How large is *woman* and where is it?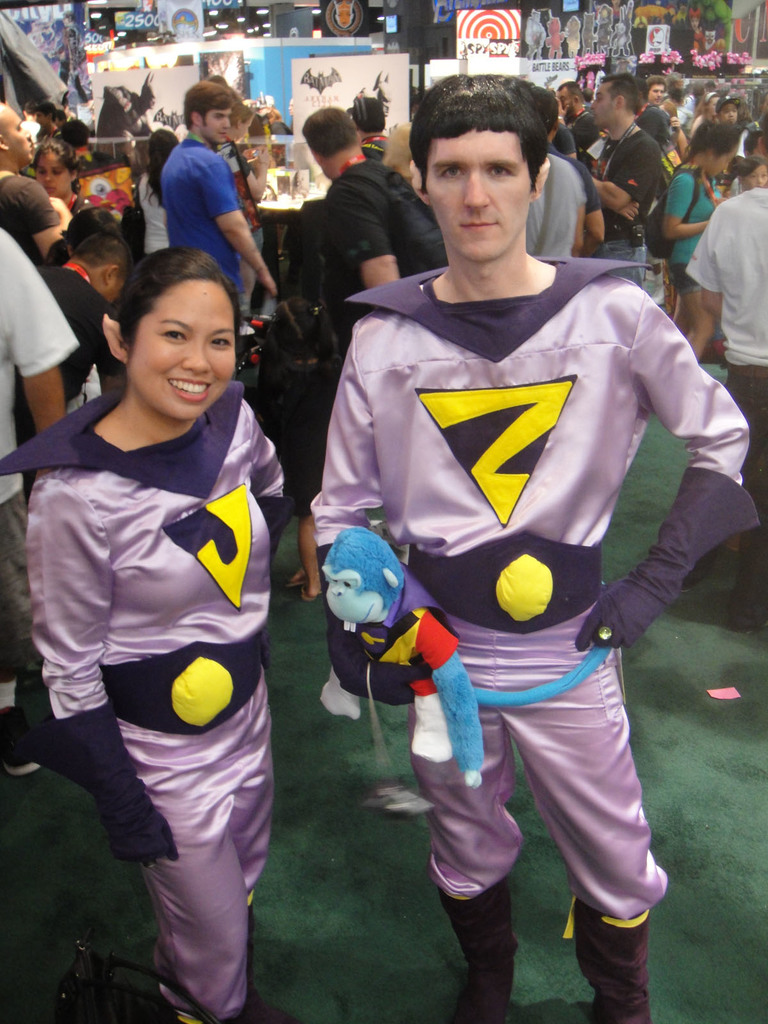
Bounding box: <region>129, 124, 180, 267</region>.
